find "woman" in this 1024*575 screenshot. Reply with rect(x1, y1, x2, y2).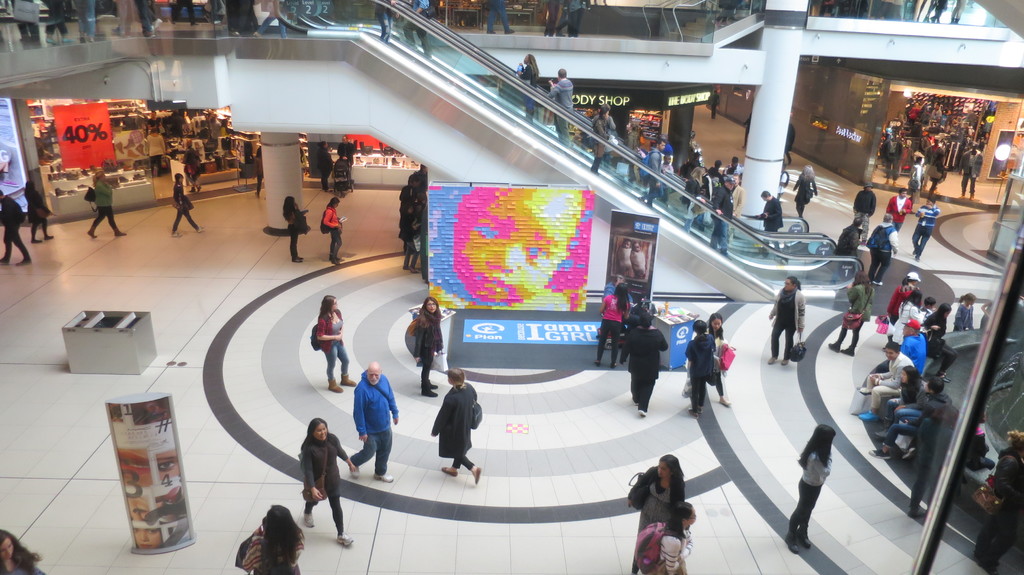
rect(295, 417, 357, 550).
